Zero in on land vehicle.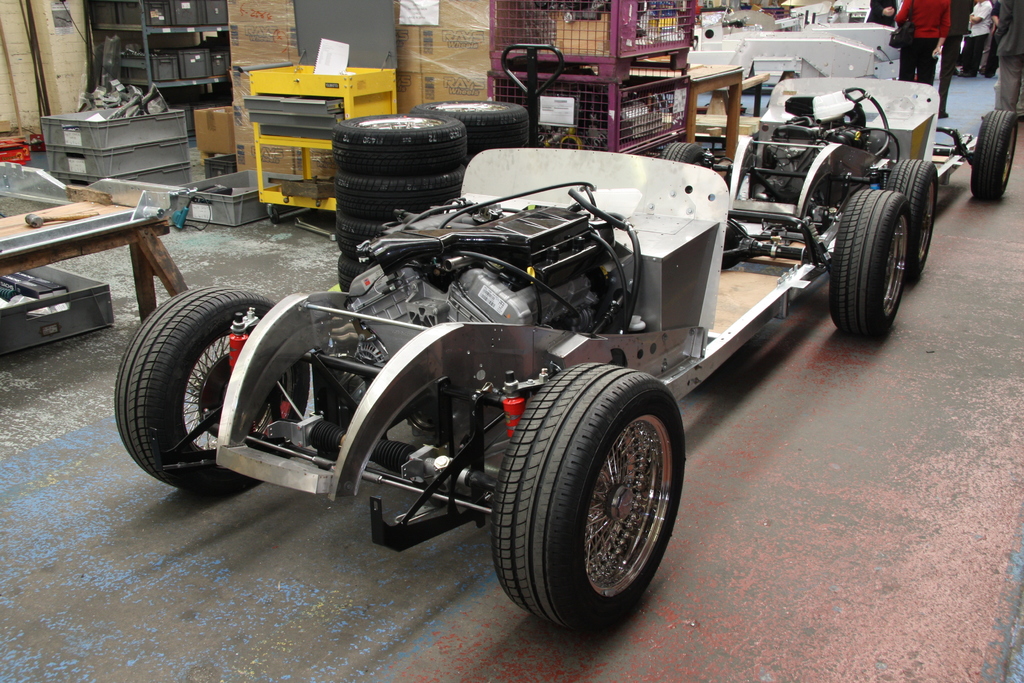
Zeroed in: 90:108:856:639.
